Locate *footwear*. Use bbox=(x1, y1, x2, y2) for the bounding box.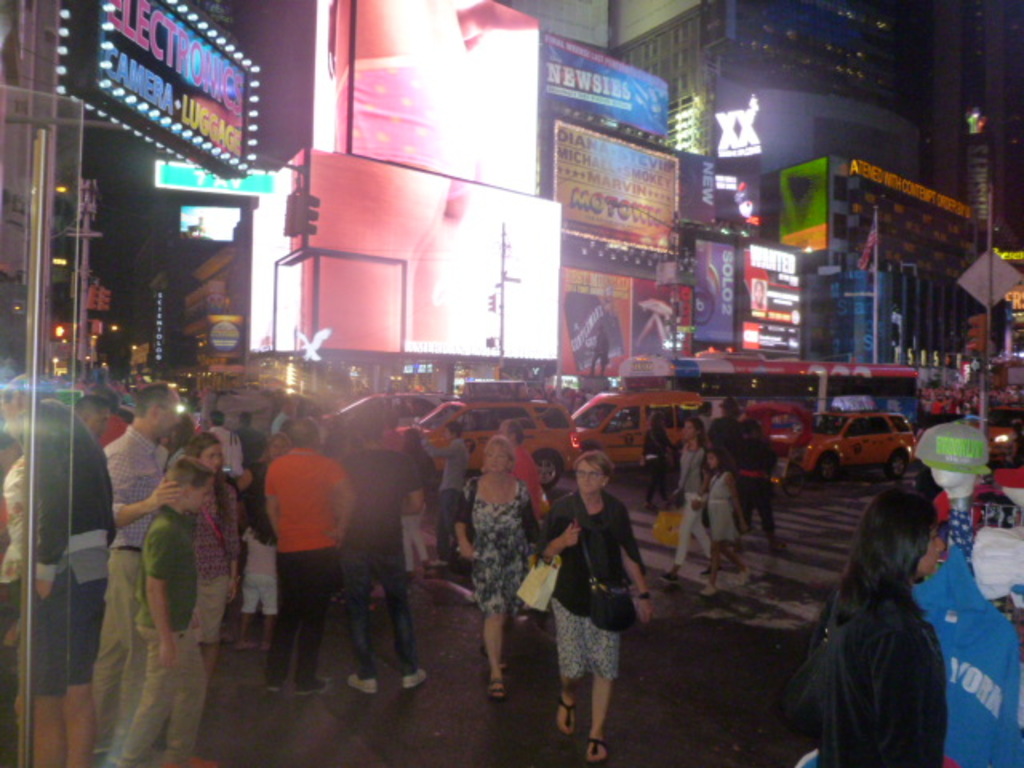
bbox=(536, 610, 547, 629).
